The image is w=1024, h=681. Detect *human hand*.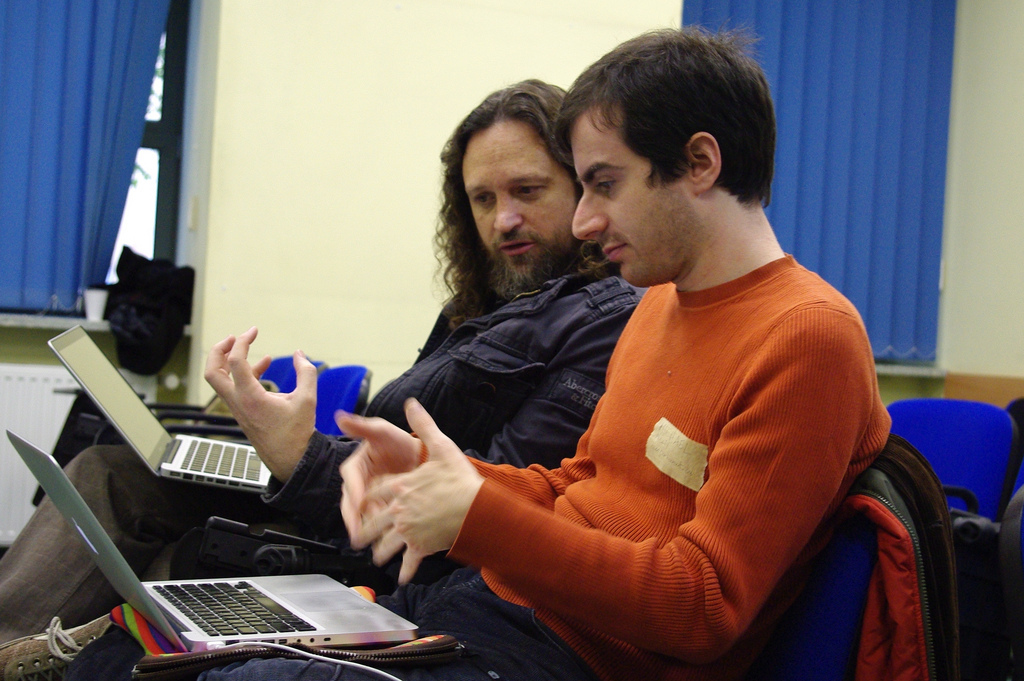
Detection: bbox(203, 324, 316, 476).
